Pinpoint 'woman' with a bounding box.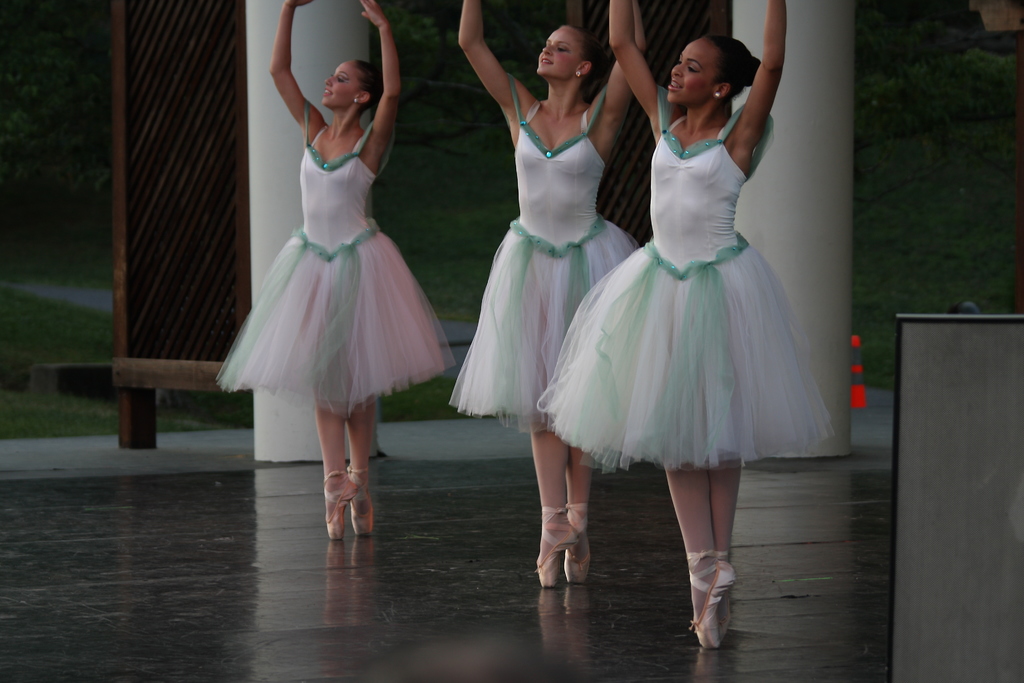
x1=455 y1=0 x2=645 y2=593.
